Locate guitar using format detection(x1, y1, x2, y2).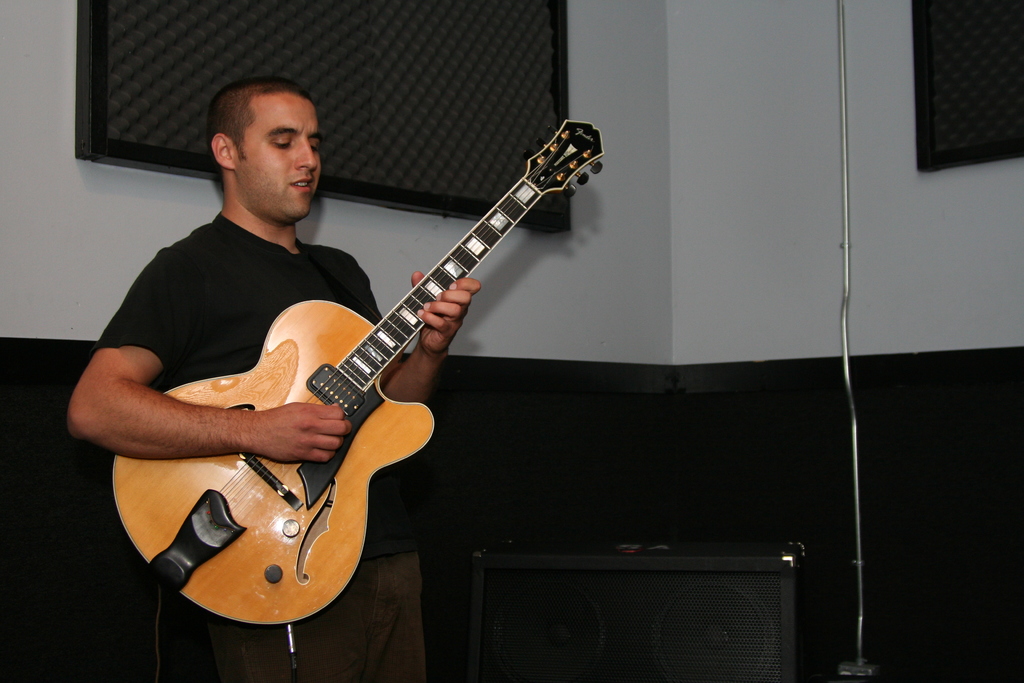
detection(109, 115, 637, 638).
